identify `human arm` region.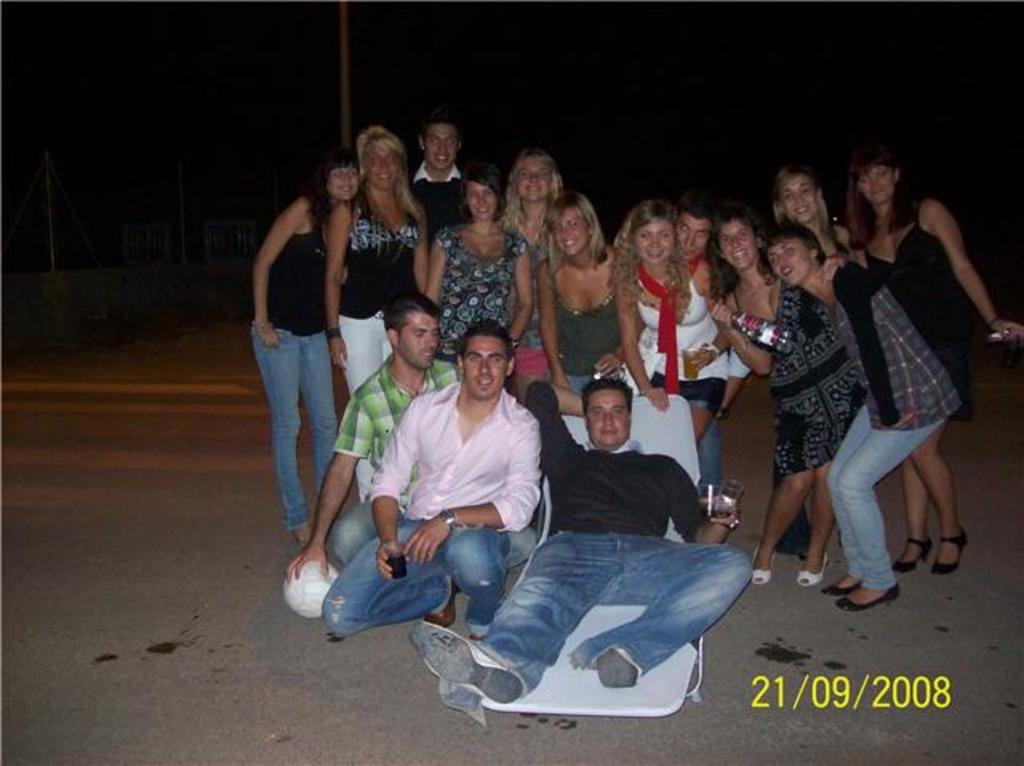
Region: bbox(490, 237, 547, 352).
